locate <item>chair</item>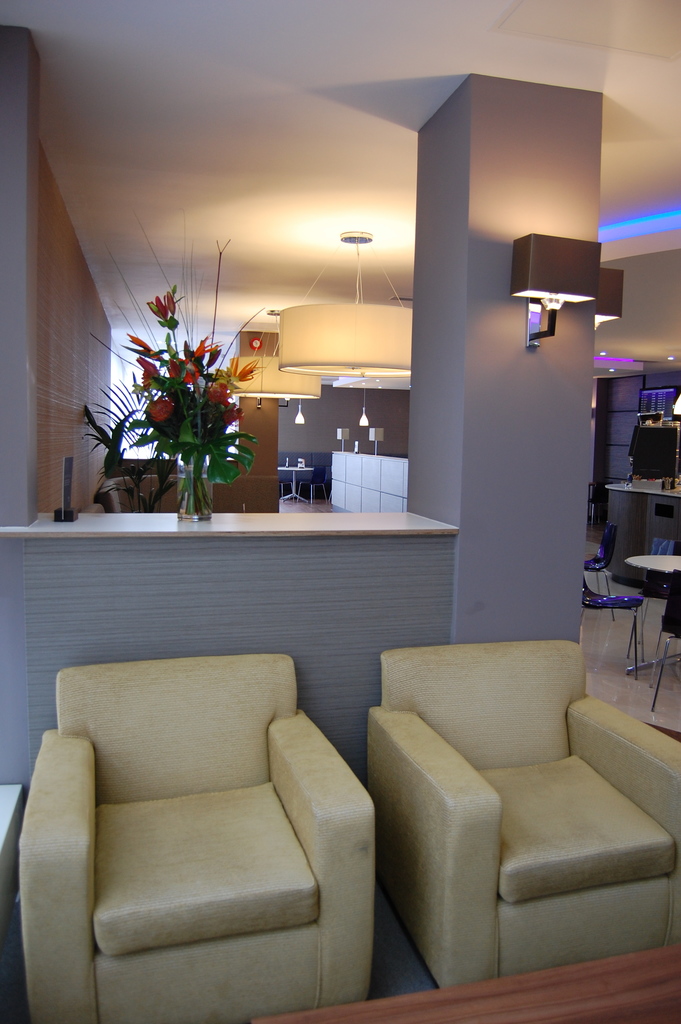
detection(295, 464, 326, 506)
